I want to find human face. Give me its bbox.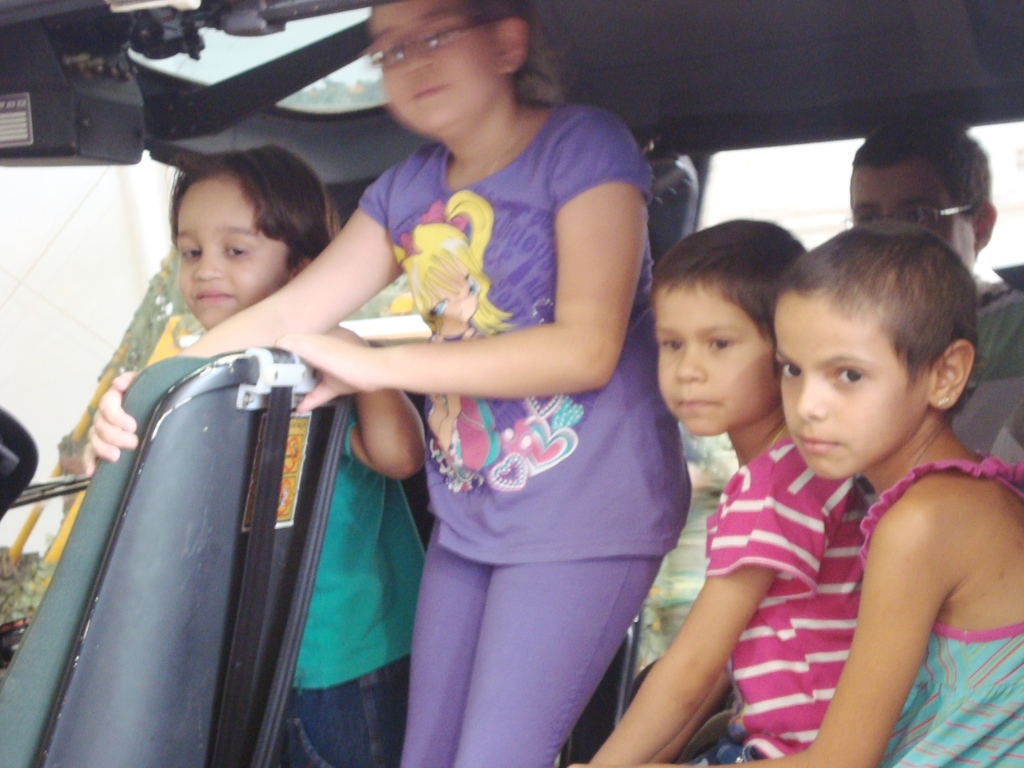
179,166,291,325.
